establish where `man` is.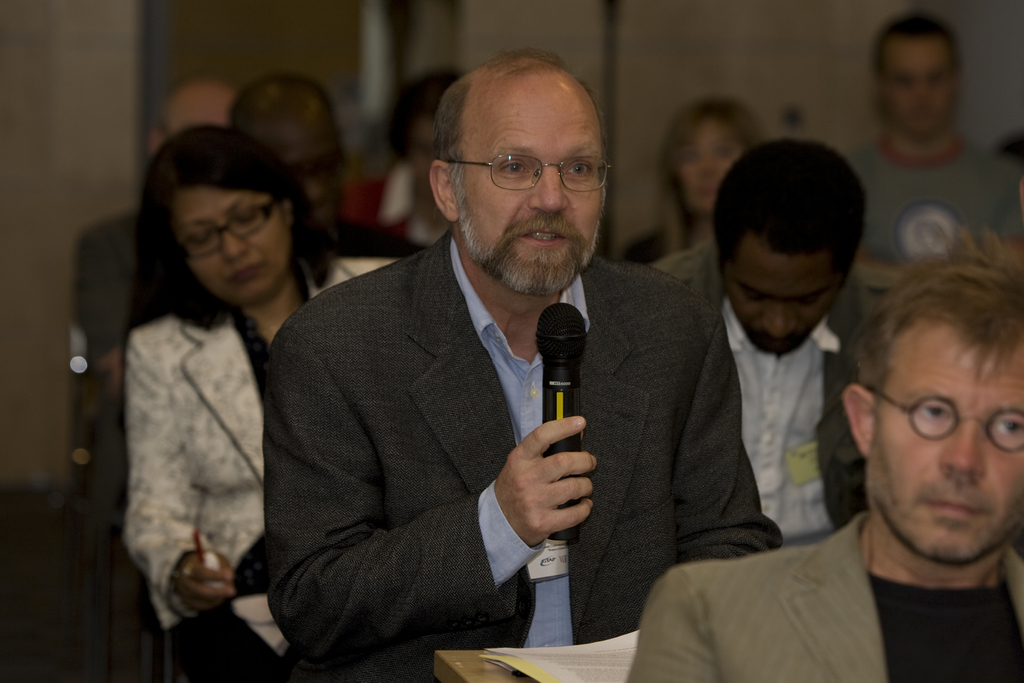
Established at region(69, 79, 237, 518).
